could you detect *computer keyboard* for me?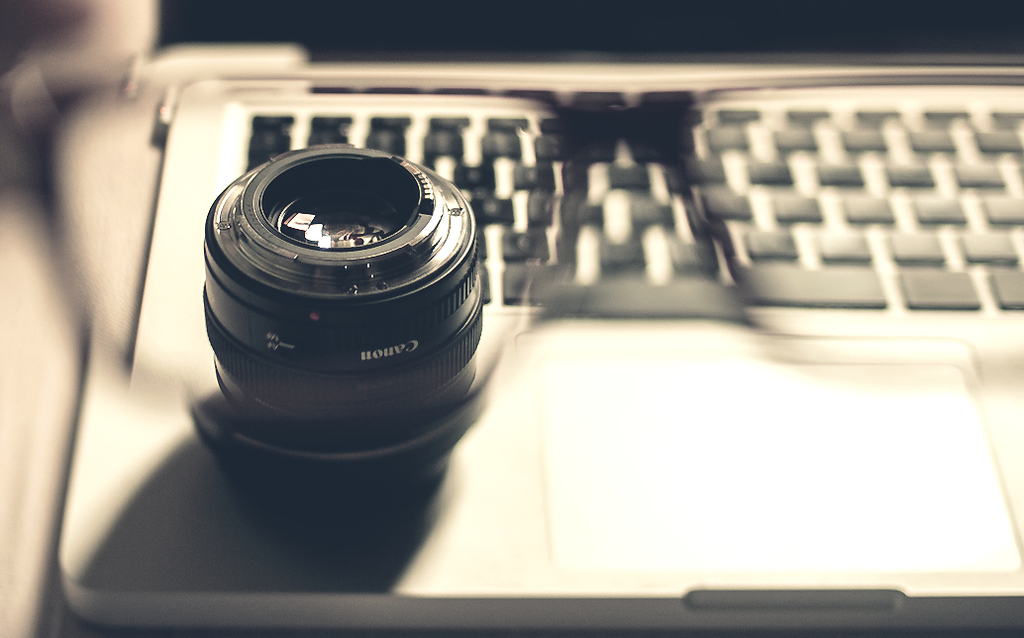
Detection result: (238,99,1023,309).
